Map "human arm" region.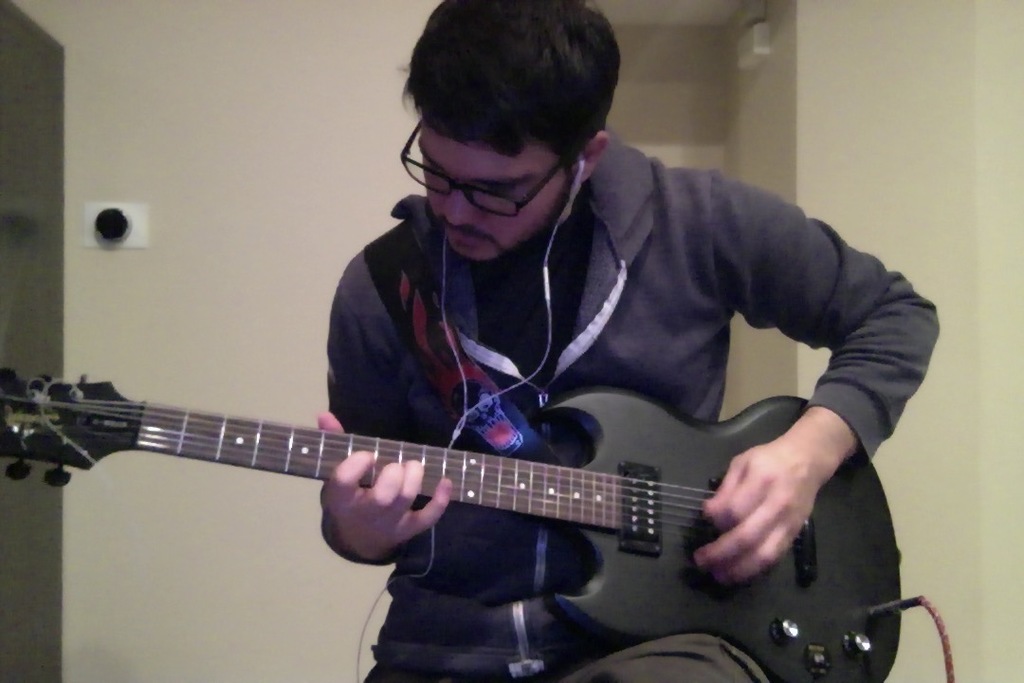
Mapped to <box>657,215,923,604</box>.
